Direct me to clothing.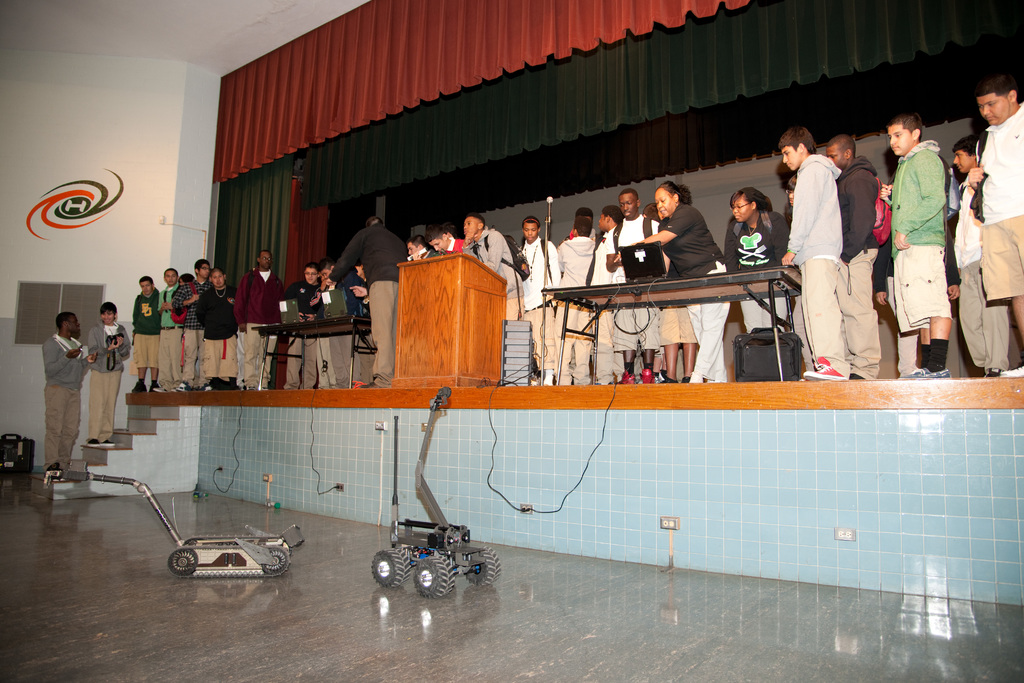
Direction: 291,277,328,386.
